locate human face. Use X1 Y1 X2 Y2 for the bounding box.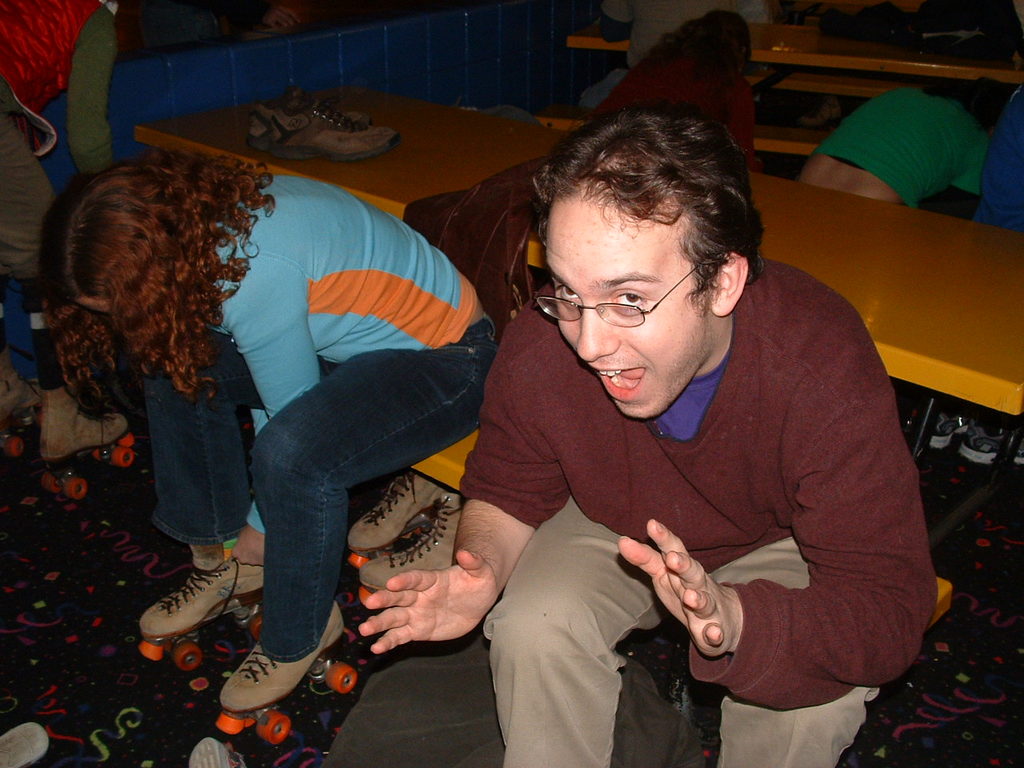
544 186 706 416.
